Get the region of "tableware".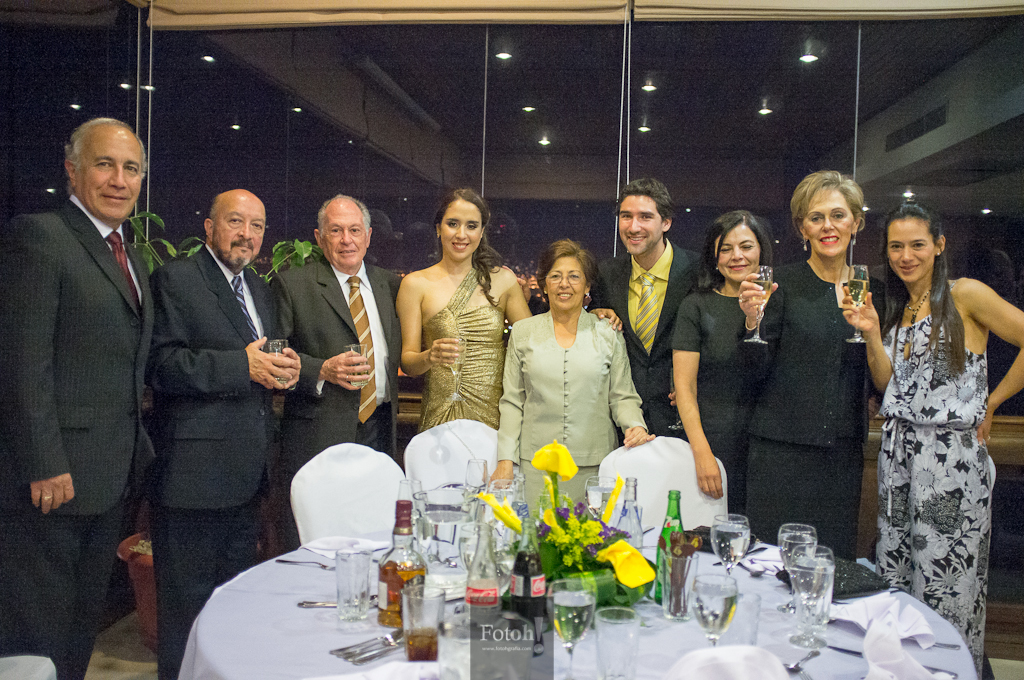
bbox(783, 647, 820, 675).
